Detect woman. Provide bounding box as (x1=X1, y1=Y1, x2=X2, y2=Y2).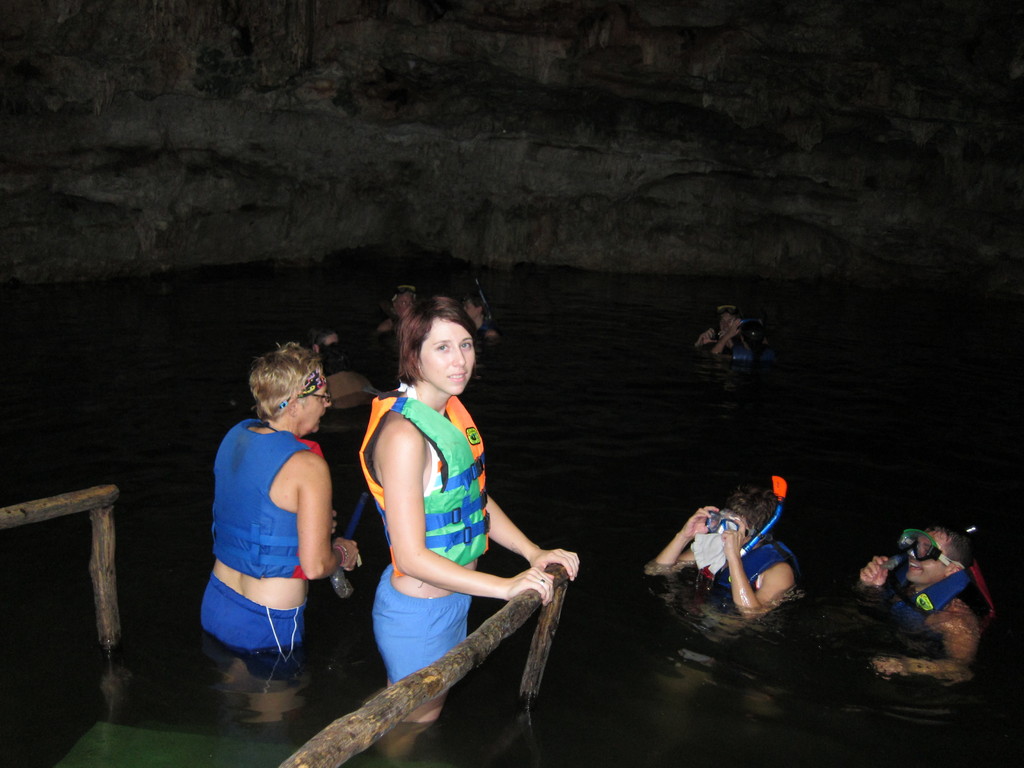
(x1=340, y1=271, x2=559, y2=716).
